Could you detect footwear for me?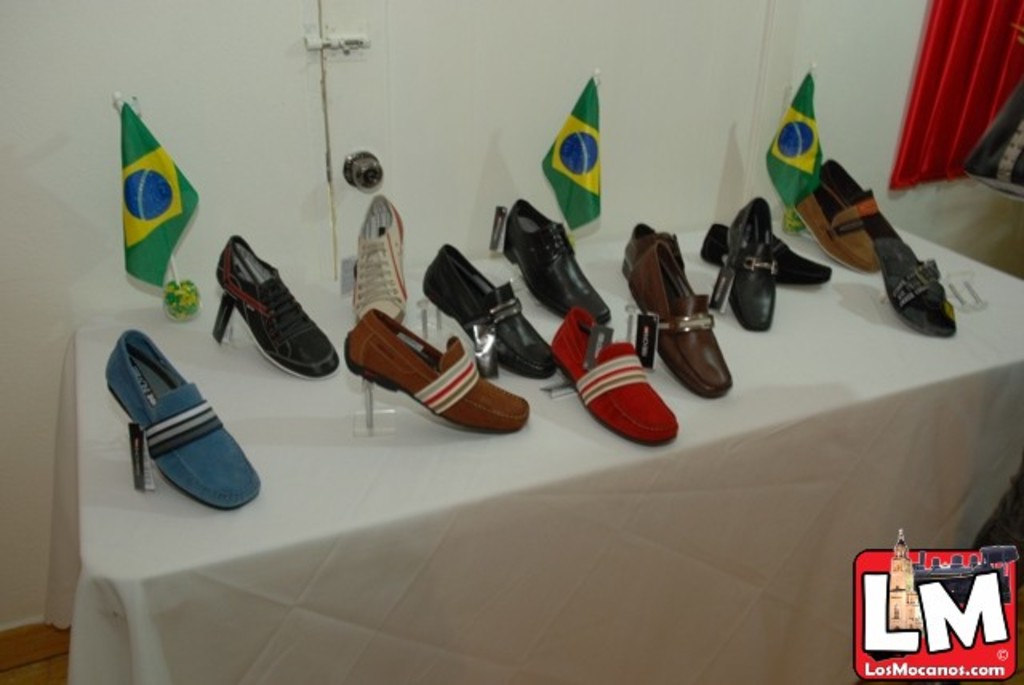
Detection result: bbox=[498, 197, 613, 325].
